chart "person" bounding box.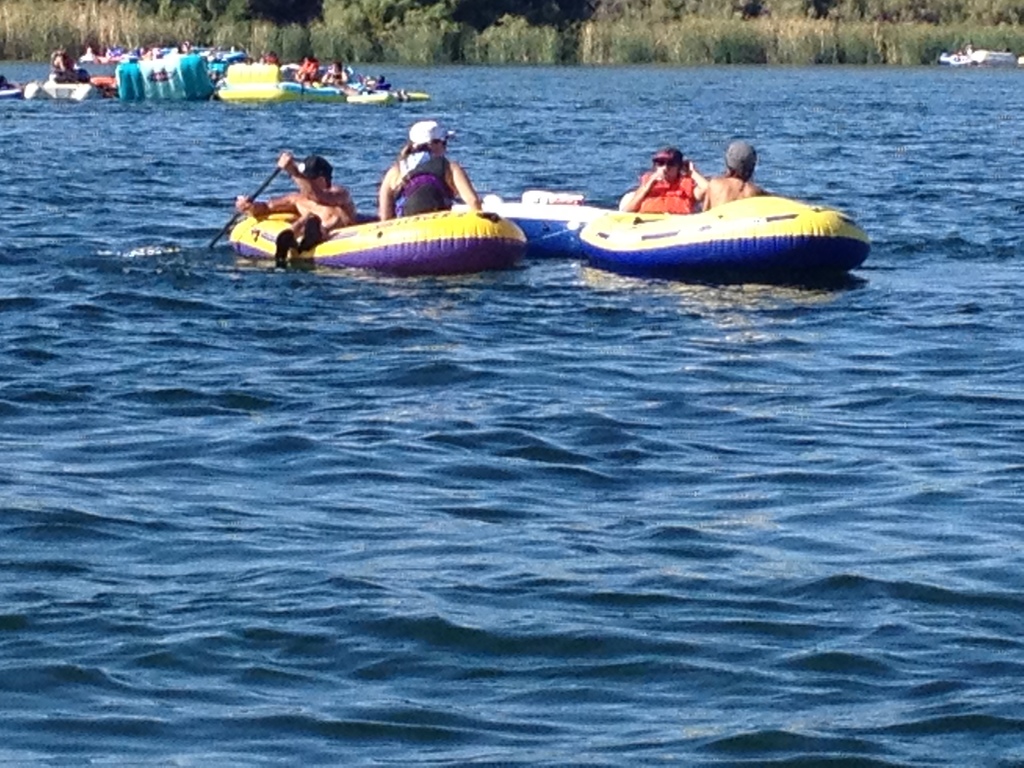
Charted: pyautogui.locateOnScreen(697, 129, 769, 214).
